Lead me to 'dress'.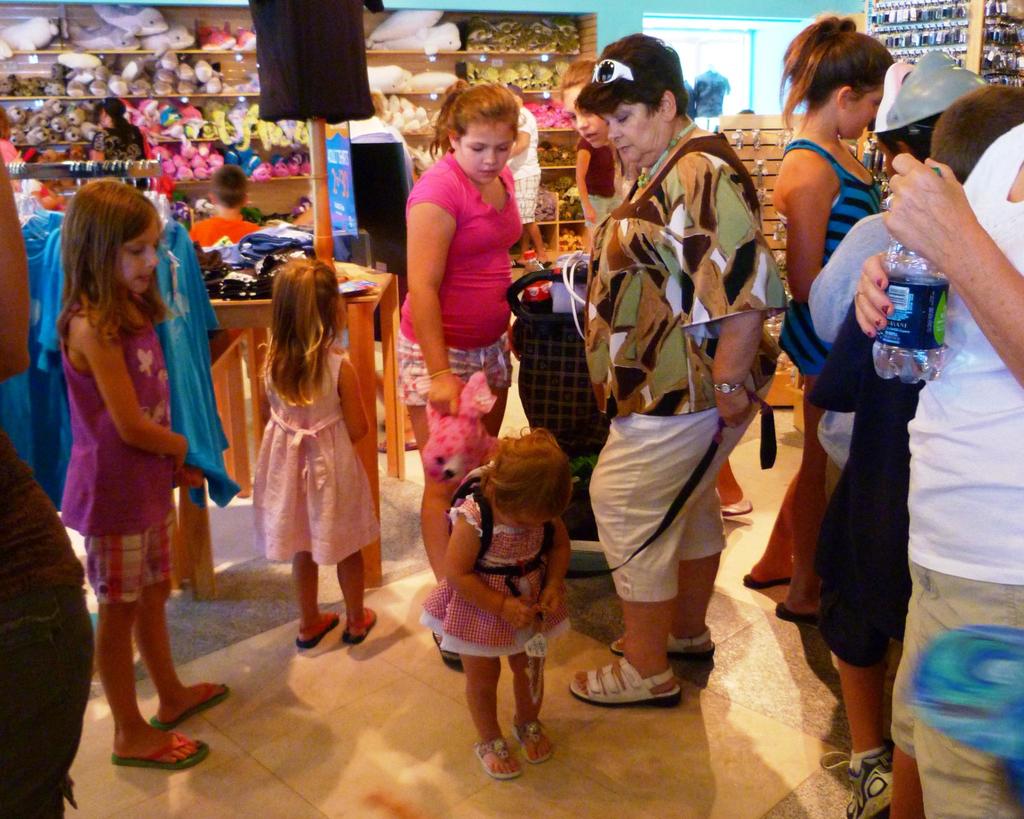
Lead to <region>774, 139, 883, 378</region>.
